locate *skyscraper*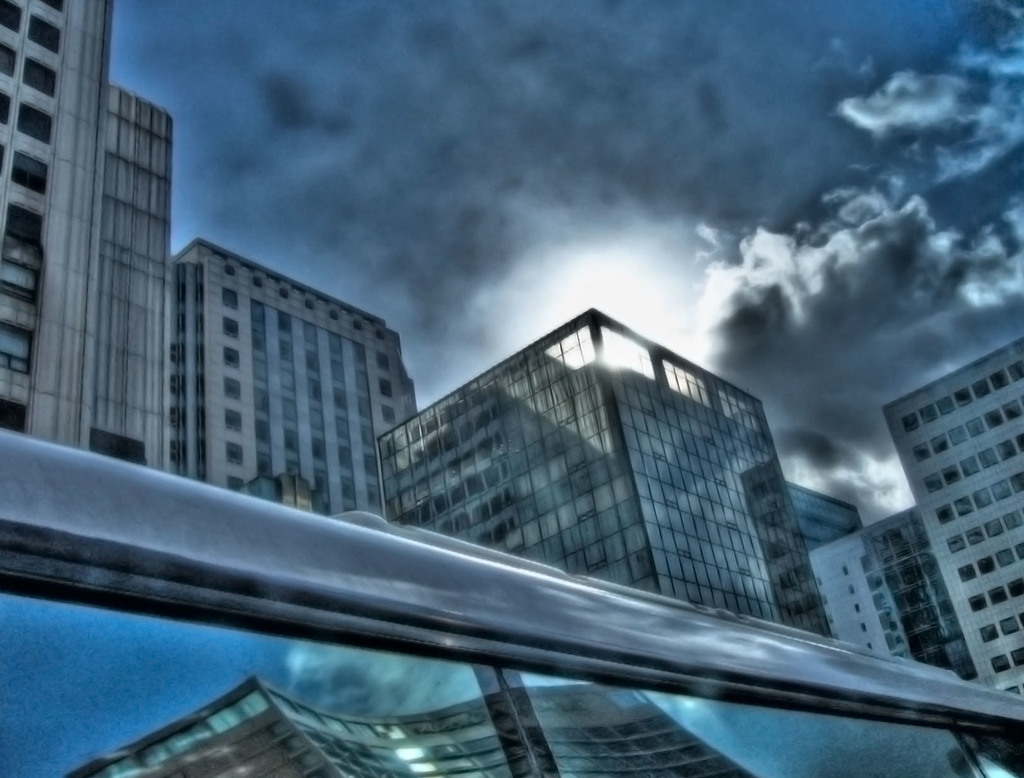
9, 10, 205, 517
